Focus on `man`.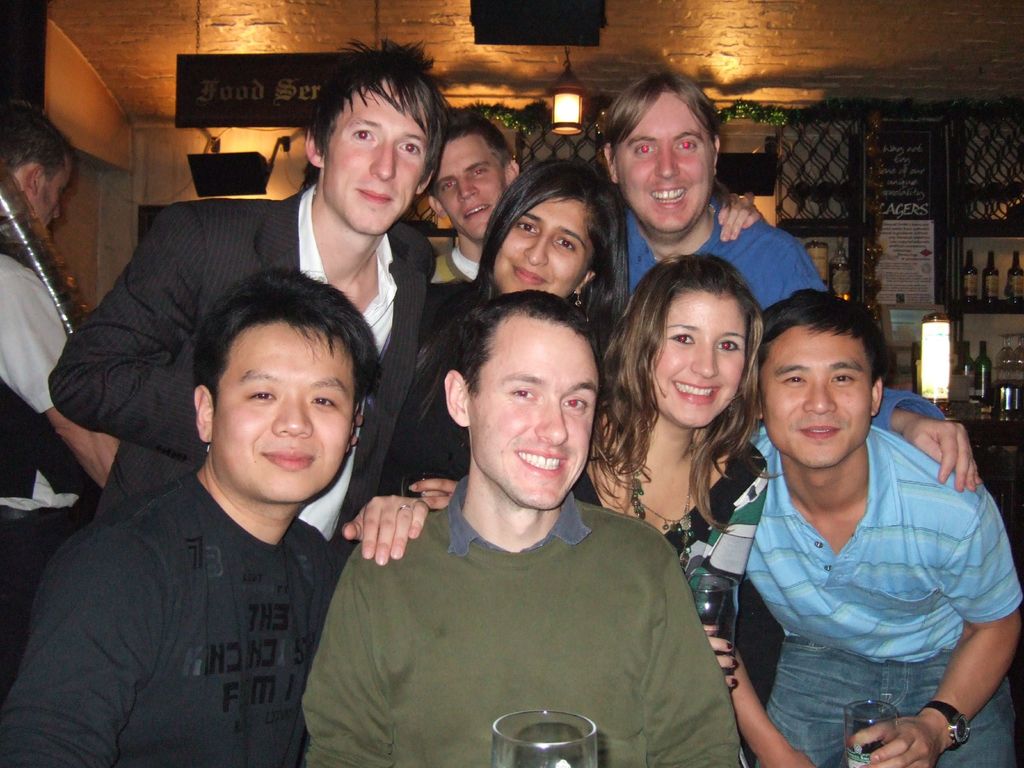
Focused at [x1=428, y1=113, x2=764, y2=287].
